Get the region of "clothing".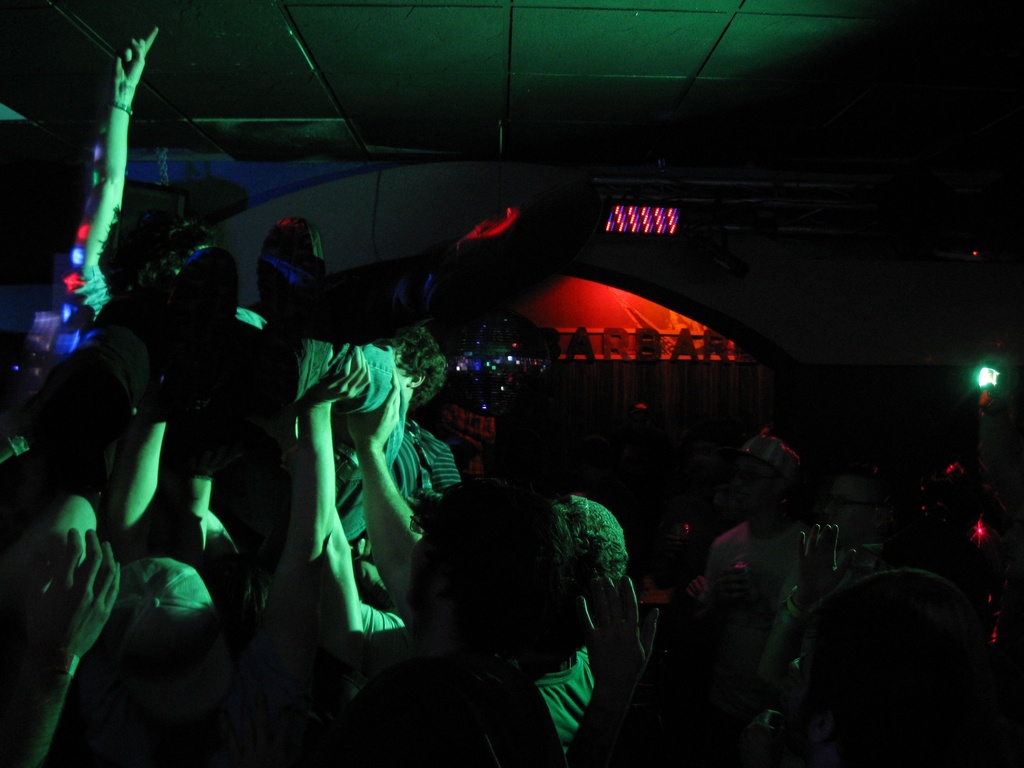
x1=541, y1=652, x2=604, y2=744.
